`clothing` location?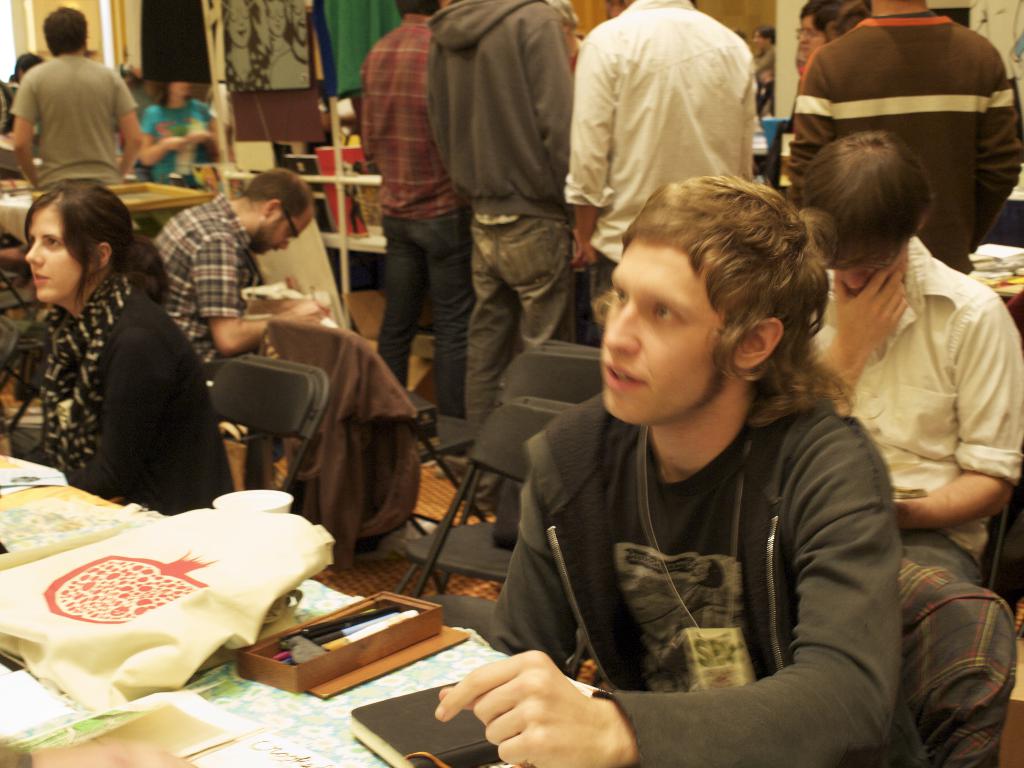
[x1=152, y1=193, x2=268, y2=361]
